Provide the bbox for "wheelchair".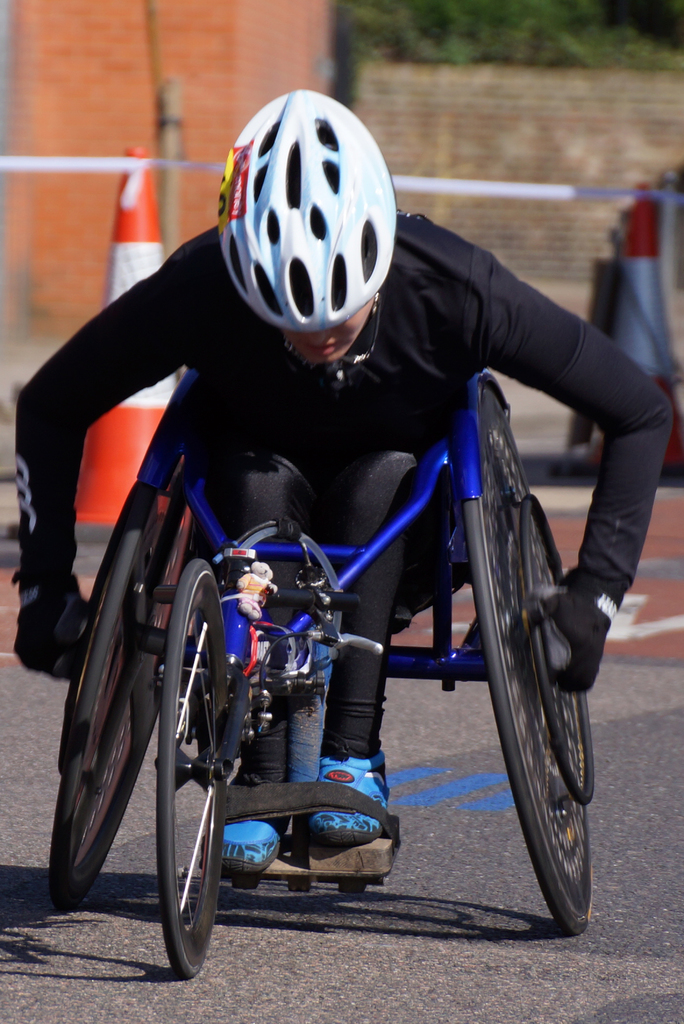
[x1=77, y1=221, x2=625, y2=982].
